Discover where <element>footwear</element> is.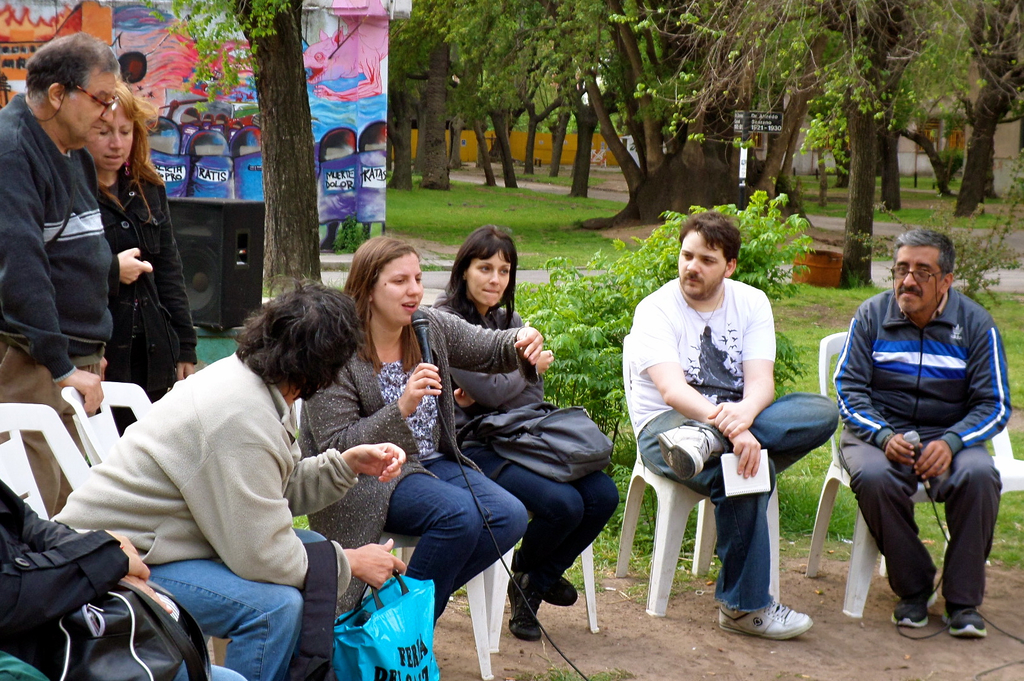
Discovered at pyautogui.locateOnScreen(508, 571, 545, 639).
